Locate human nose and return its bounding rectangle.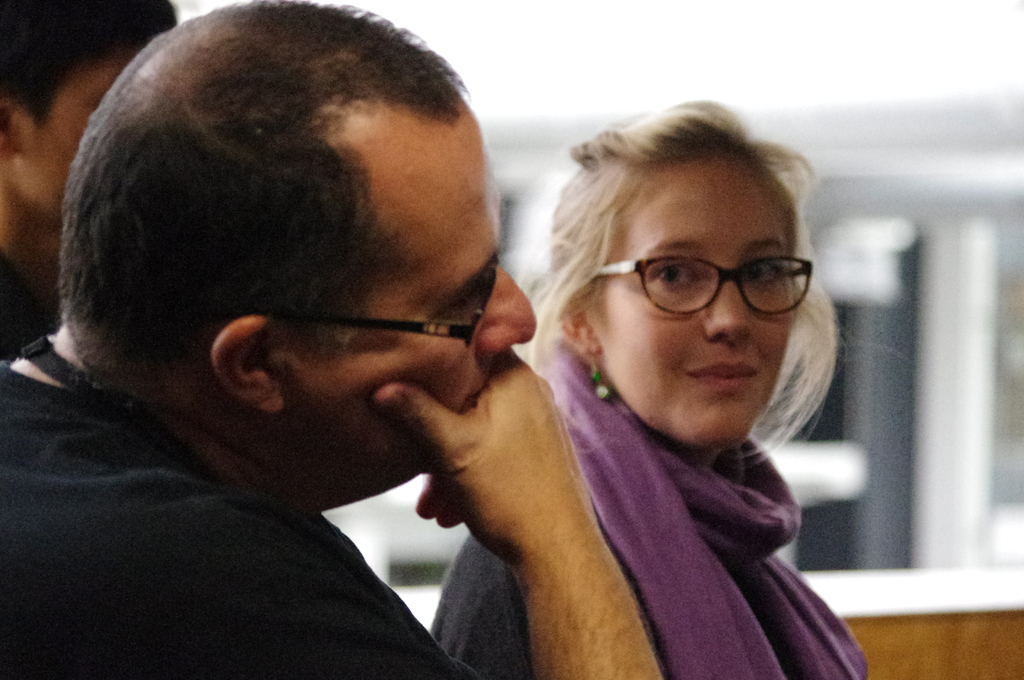
470/263/536/360.
